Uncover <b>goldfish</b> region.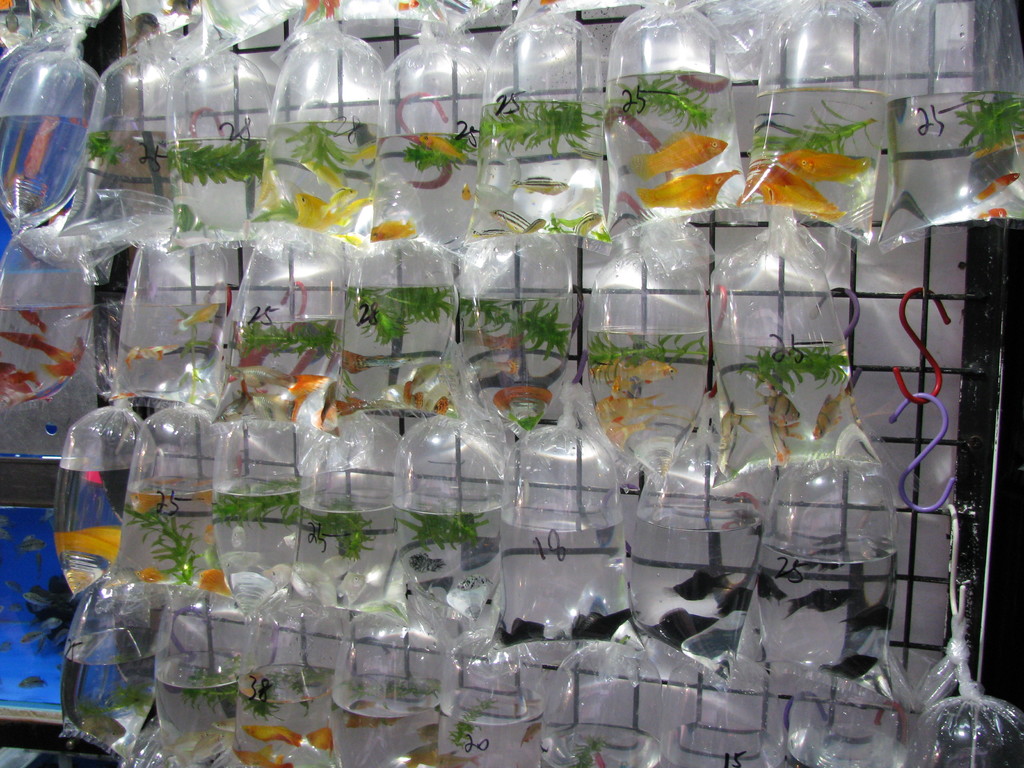
Uncovered: {"x1": 196, "y1": 568, "x2": 232, "y2": 595}.
